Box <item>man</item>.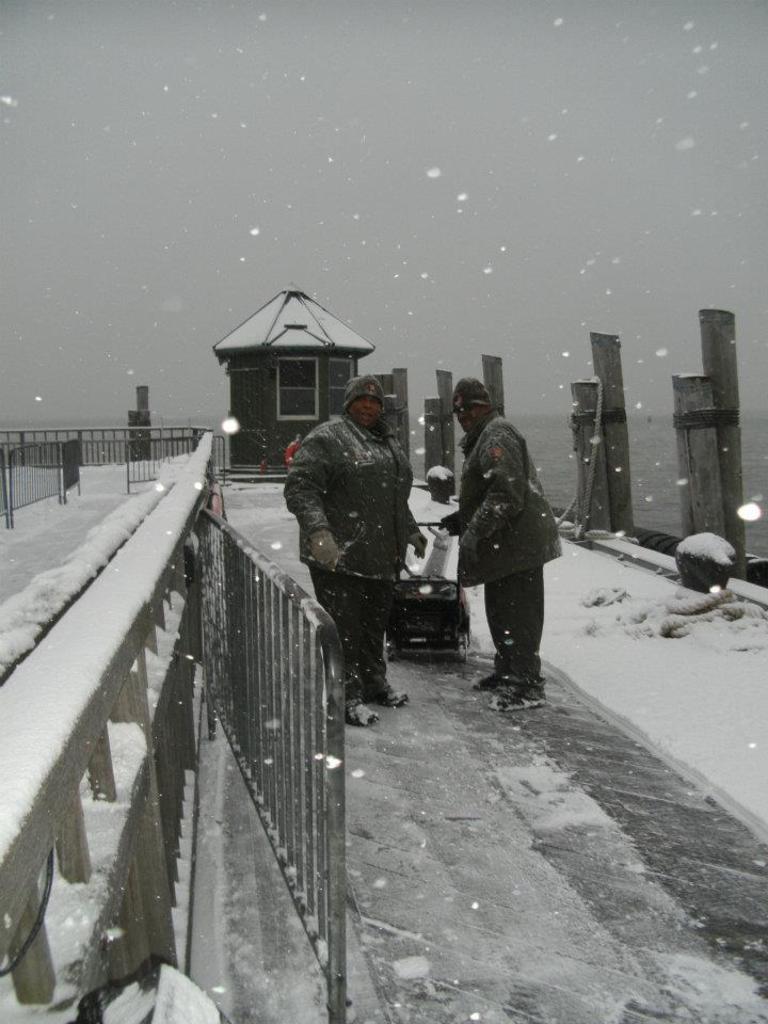
x1=439, y1=382, x2=567, y2=704.
